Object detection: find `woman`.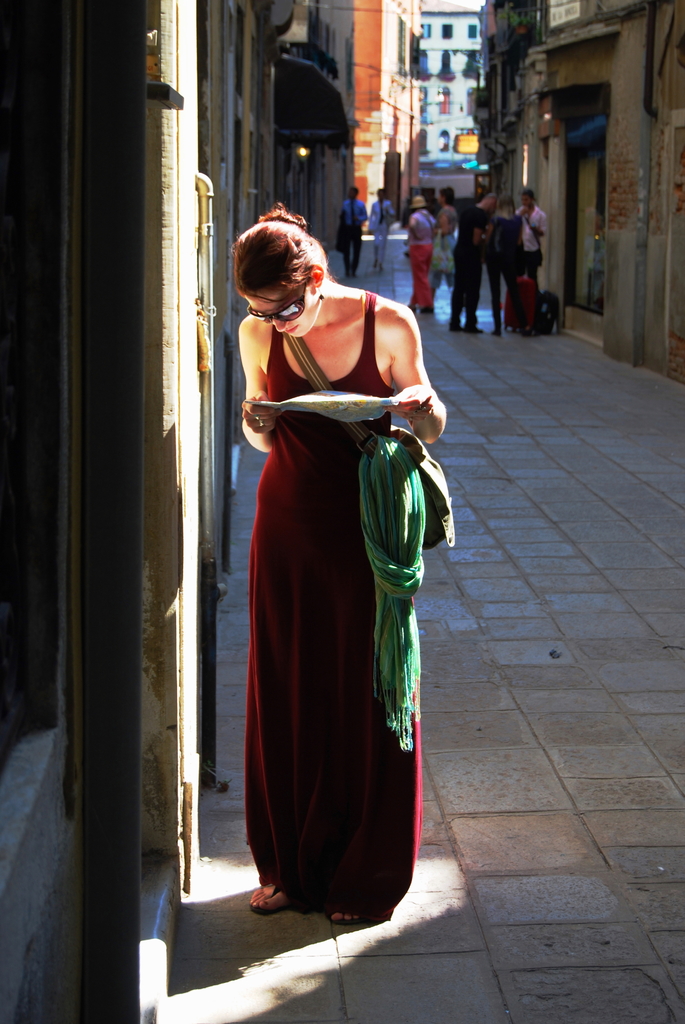
[432,188,453,293].
